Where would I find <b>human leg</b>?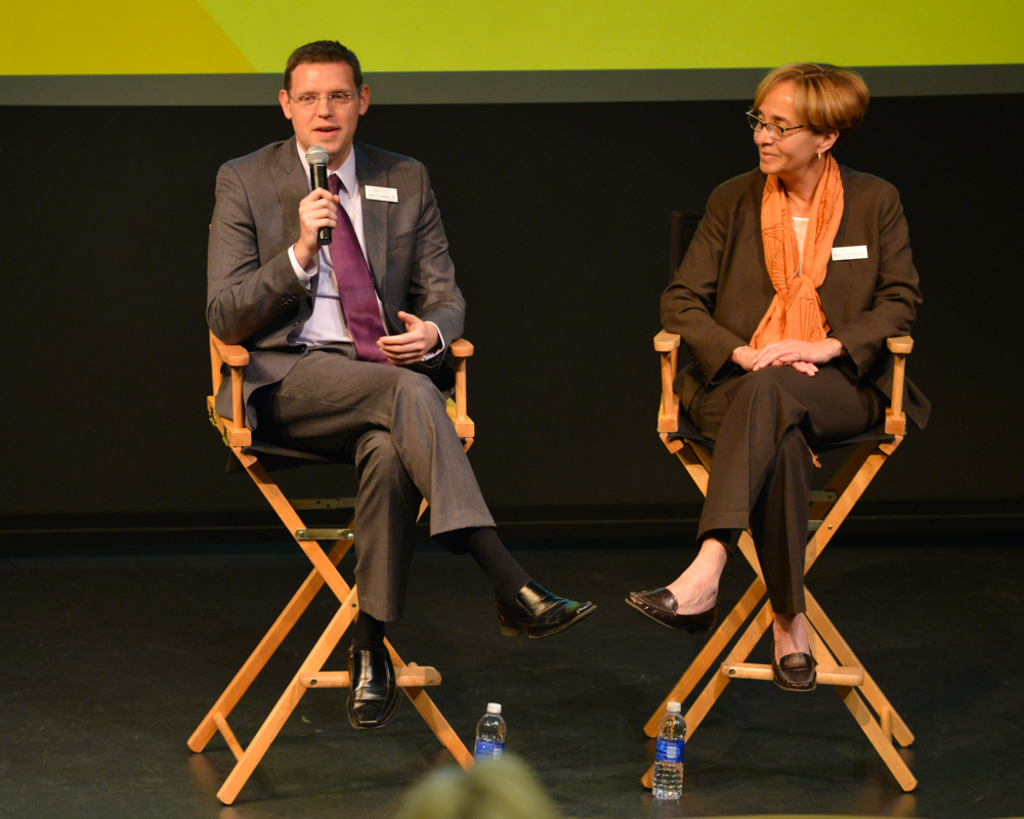
At BBox(342, 351, 418, 730).
